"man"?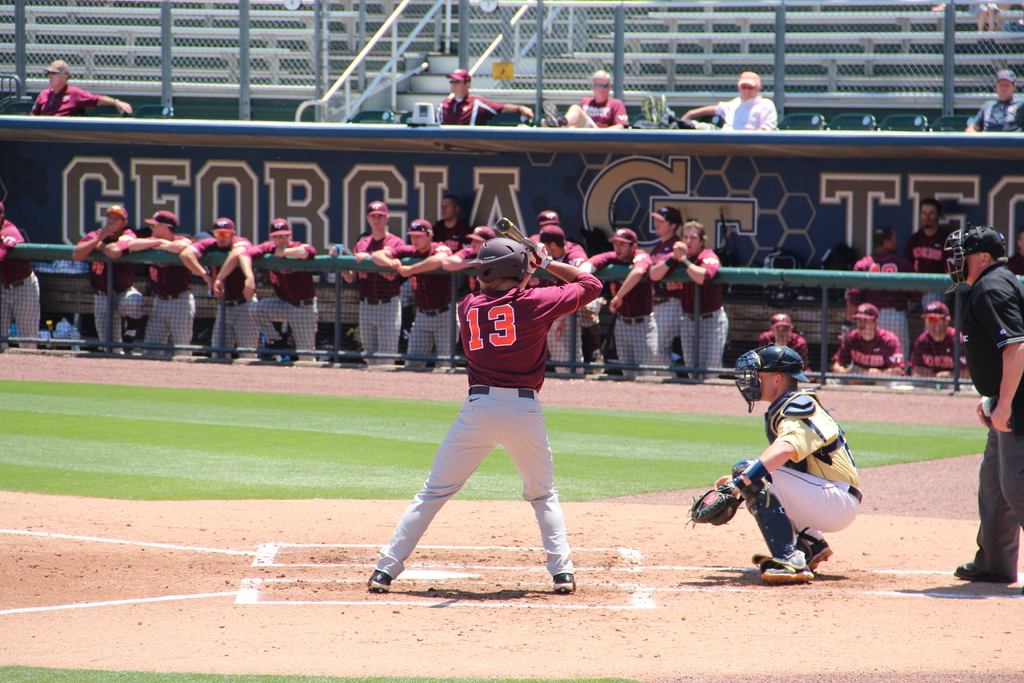
333,195,405,367
